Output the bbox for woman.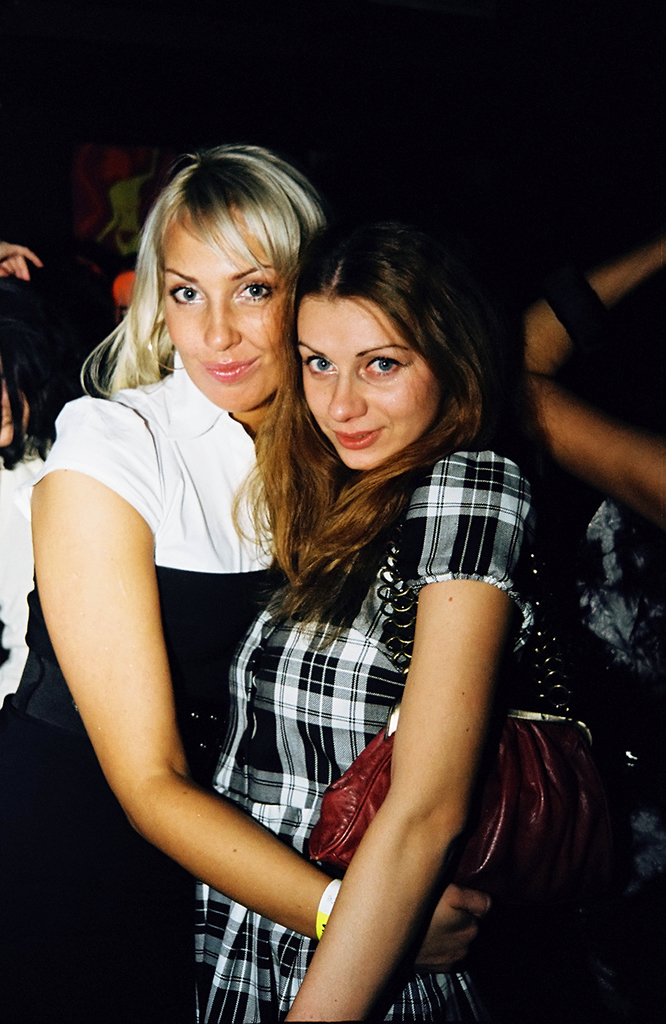
rect(481, 234, 665, 1023).
